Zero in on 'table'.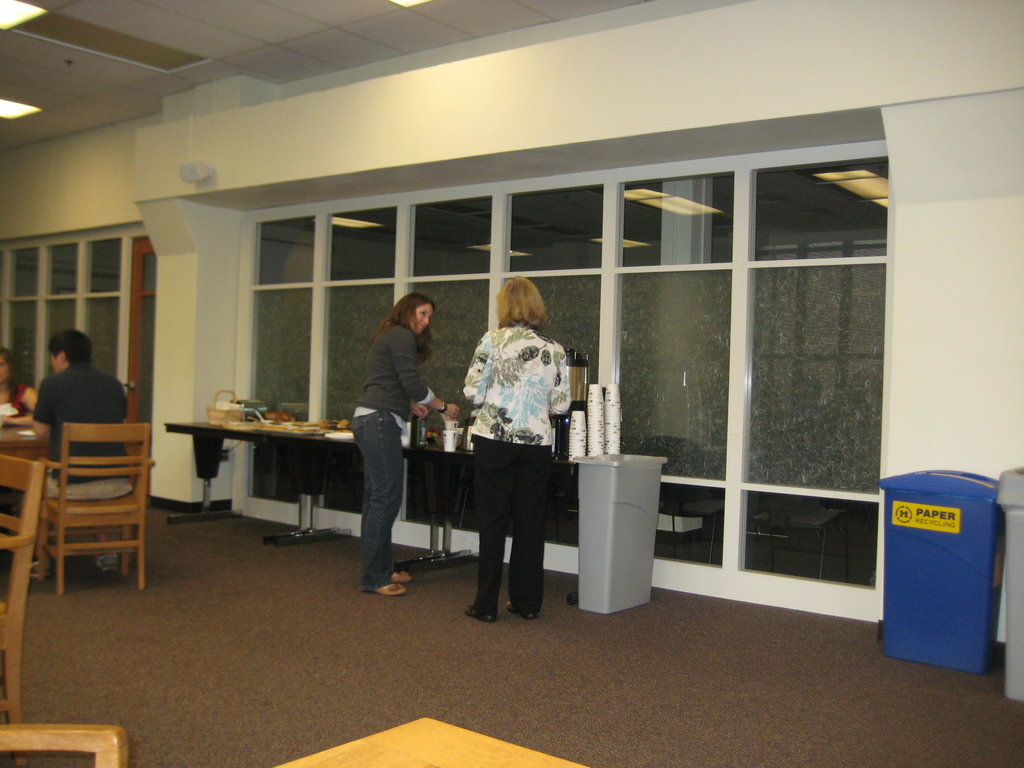
Zeroed in: 166,410,571,587.
